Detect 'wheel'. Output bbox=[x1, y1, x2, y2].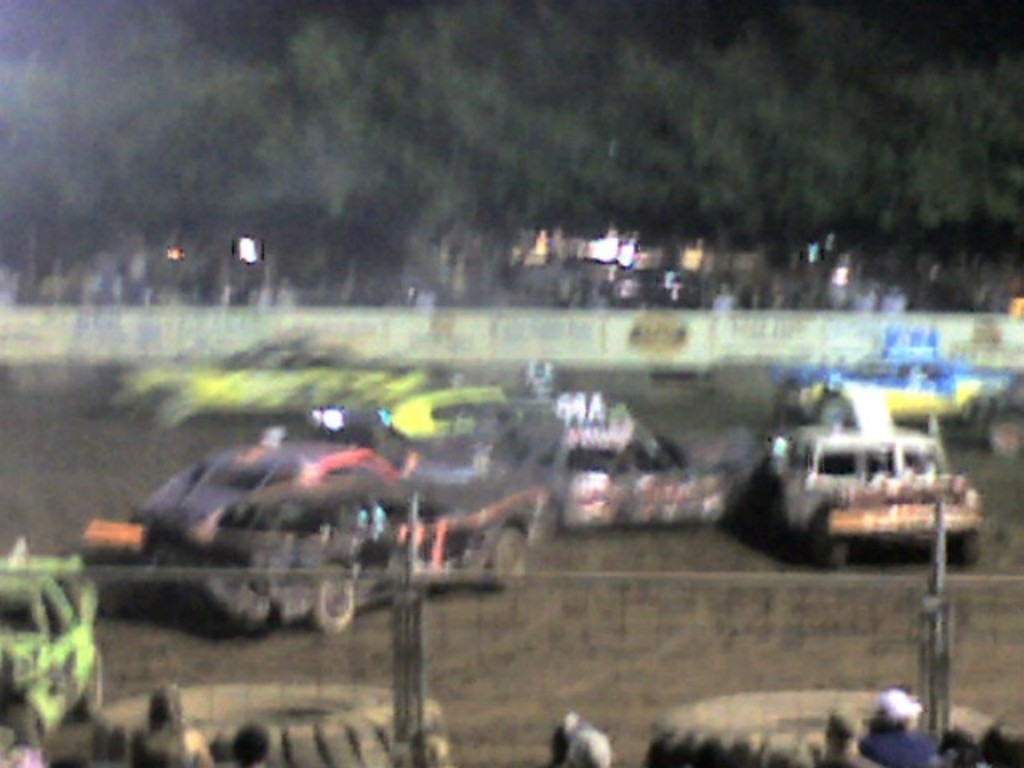
bbox=[482, 518, 533, 600].
